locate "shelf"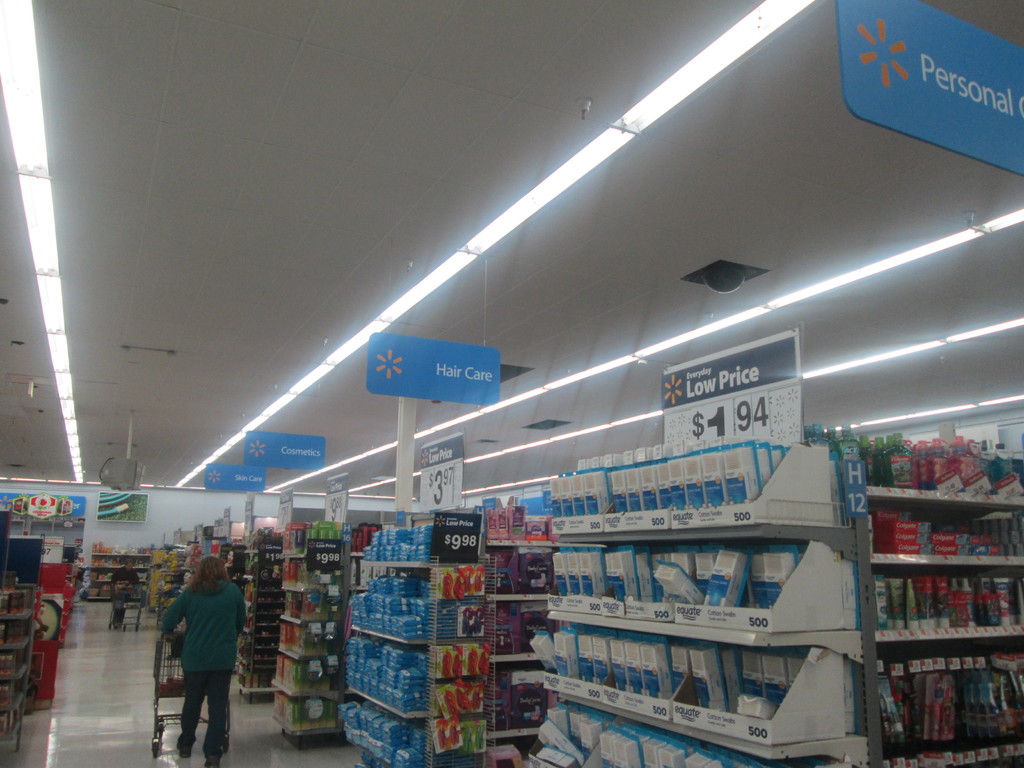
bbox(269, 549, 346, 739)
